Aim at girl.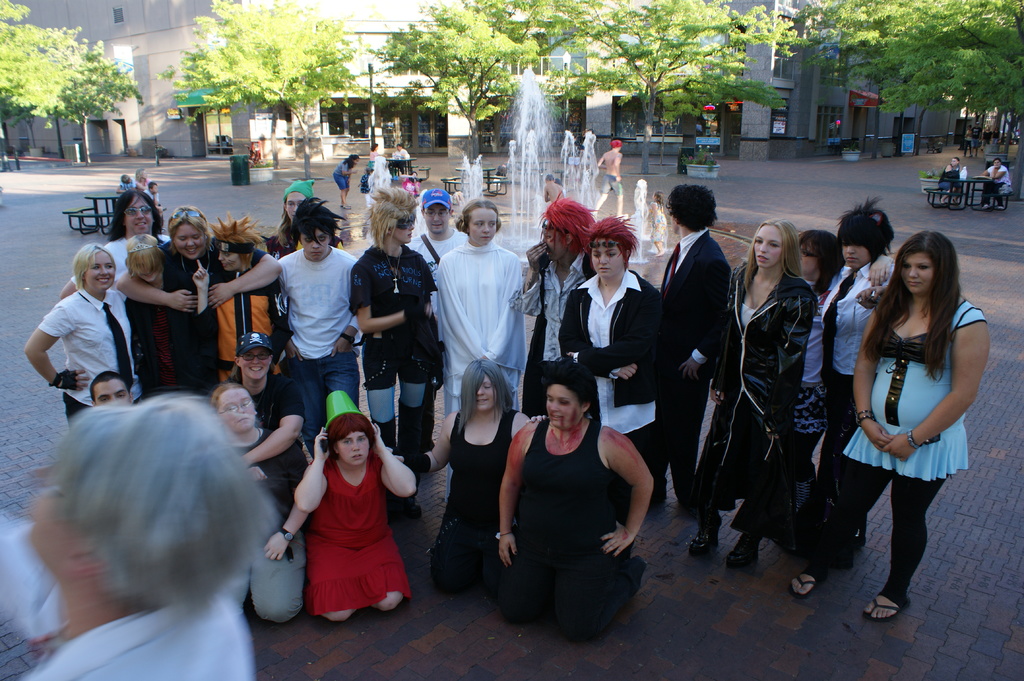
Aimed at x1=330, y1=154, x2=360, y2=207.
